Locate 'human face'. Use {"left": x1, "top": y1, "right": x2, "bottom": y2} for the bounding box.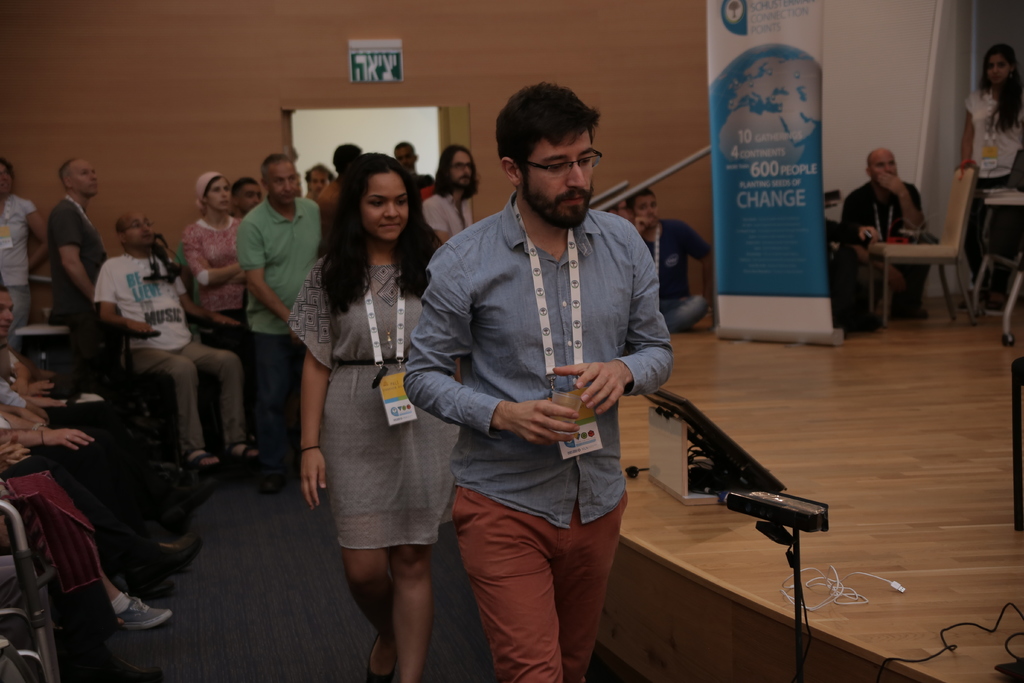
{"left": 392, "top": 145, "right": 414, "bottom": 170}.
